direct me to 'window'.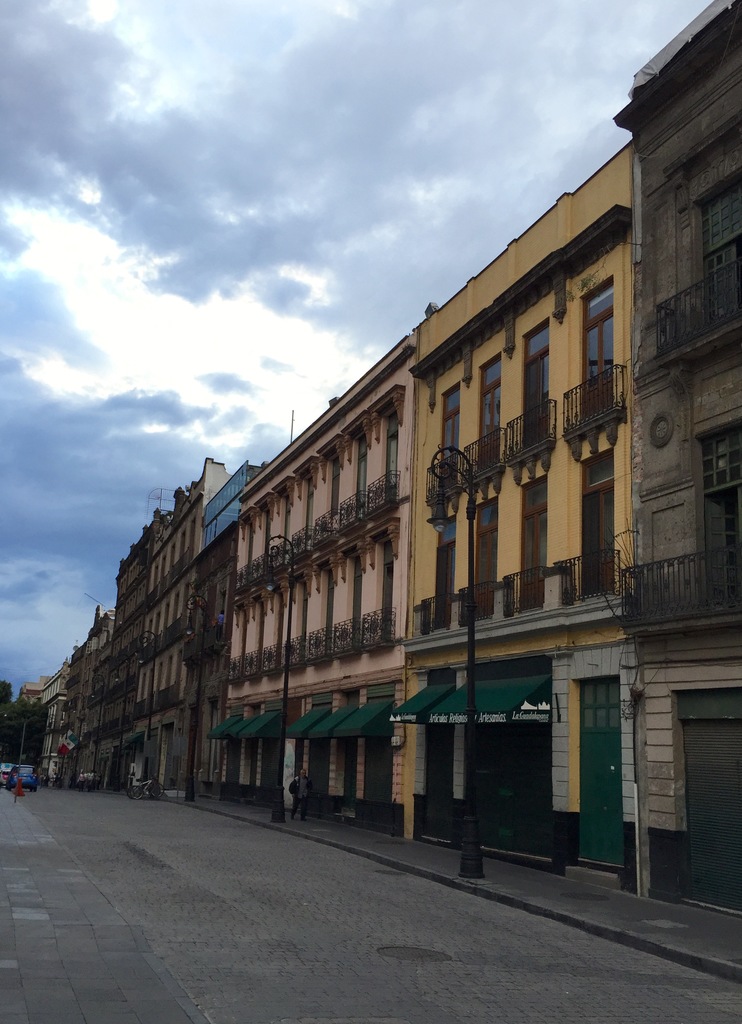
Direction: crop(690, 420, 741, 600).
